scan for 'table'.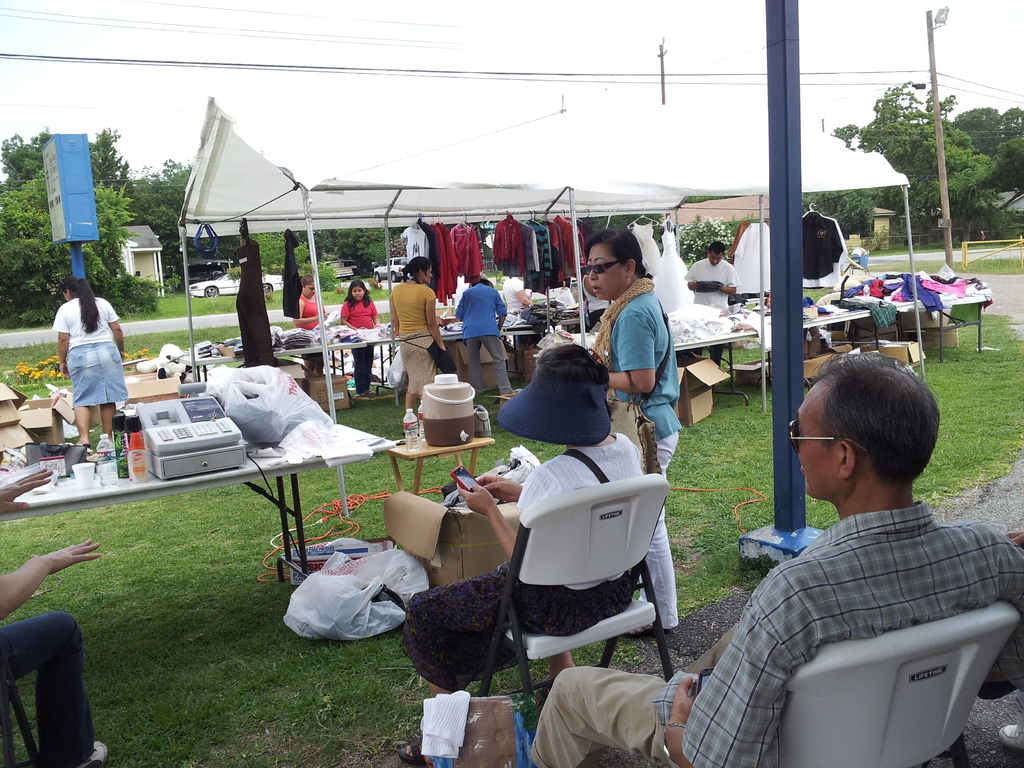
Scan result: <region>879, 262, 993, 365</region>.
